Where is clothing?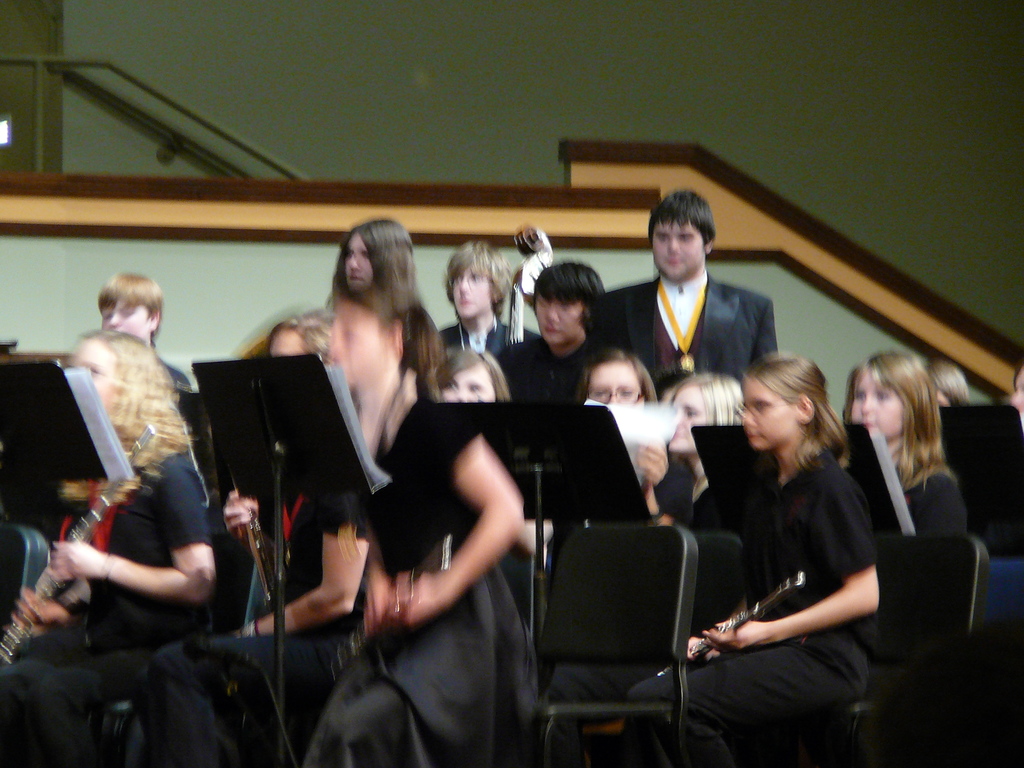
bbox(0, 451, 211, 767).
